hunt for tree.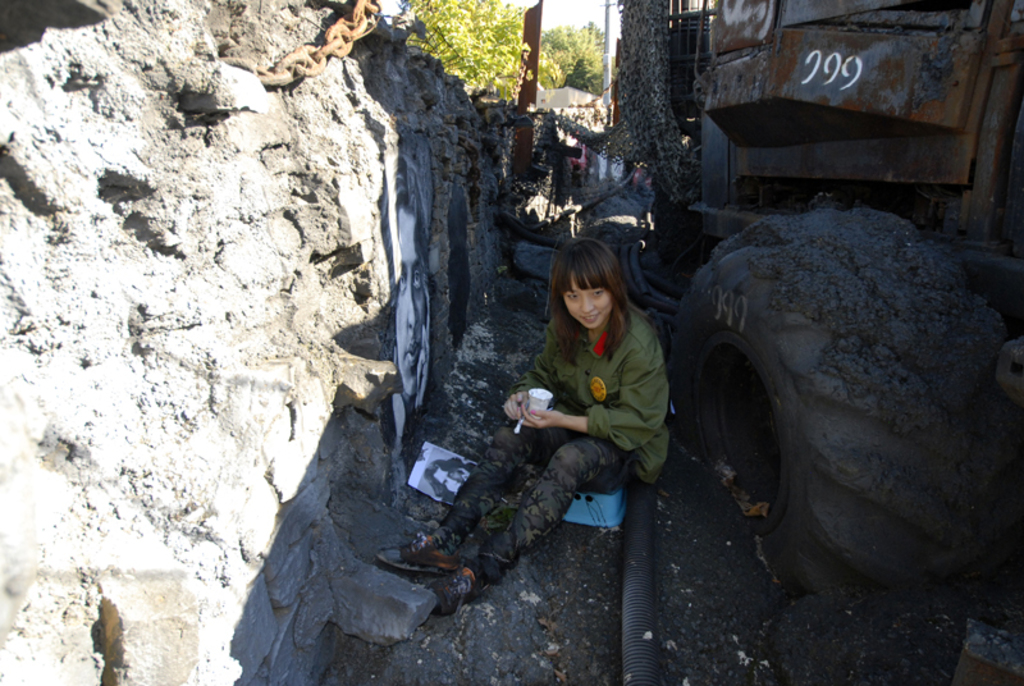
Hunted down at {"left": 381, "top": 0, "right": 577, "bottom": 104}.
